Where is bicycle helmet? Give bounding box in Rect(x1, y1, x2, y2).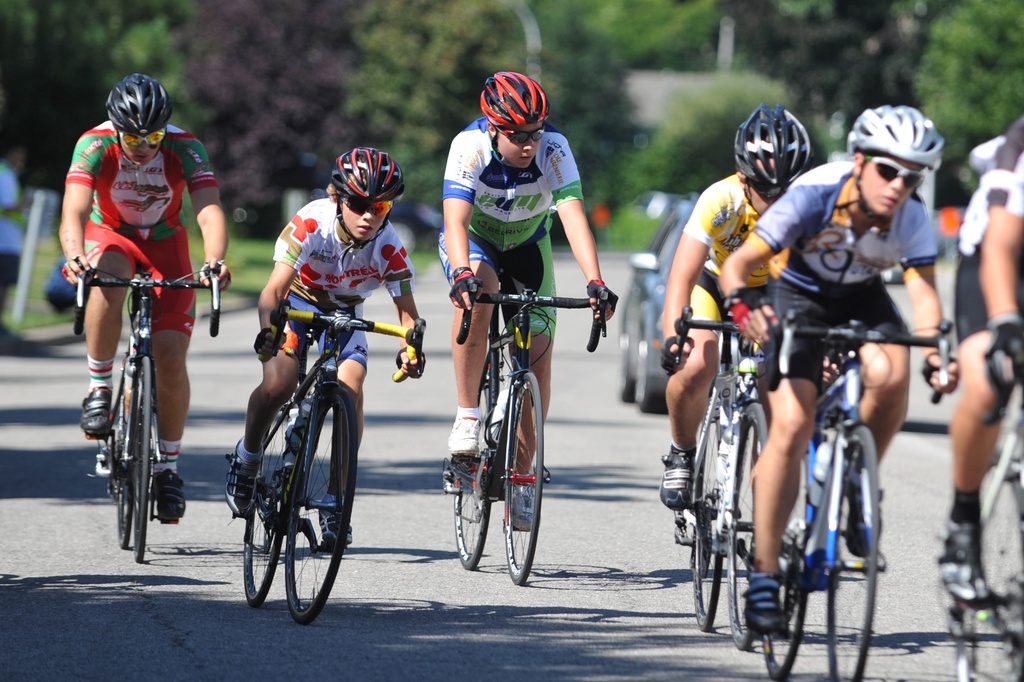
Rect(842, 102, 947, 170).
